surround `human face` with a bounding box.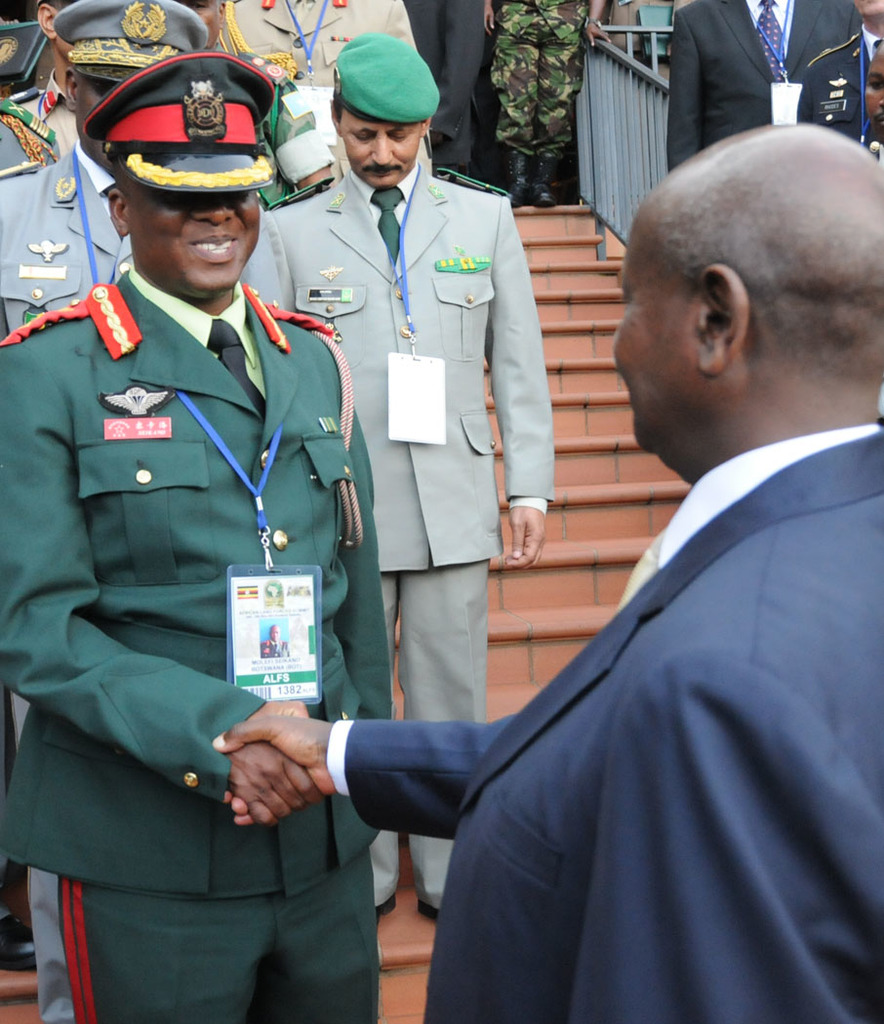
337/100/422/185.
